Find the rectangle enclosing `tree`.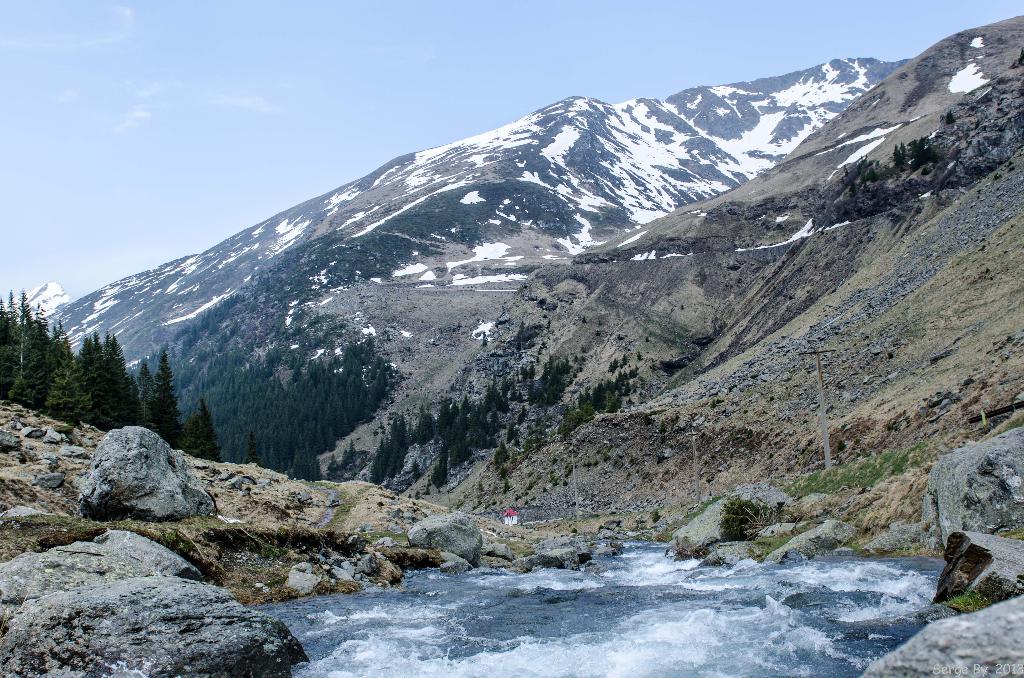
box=[945, 108, 957, 125].
